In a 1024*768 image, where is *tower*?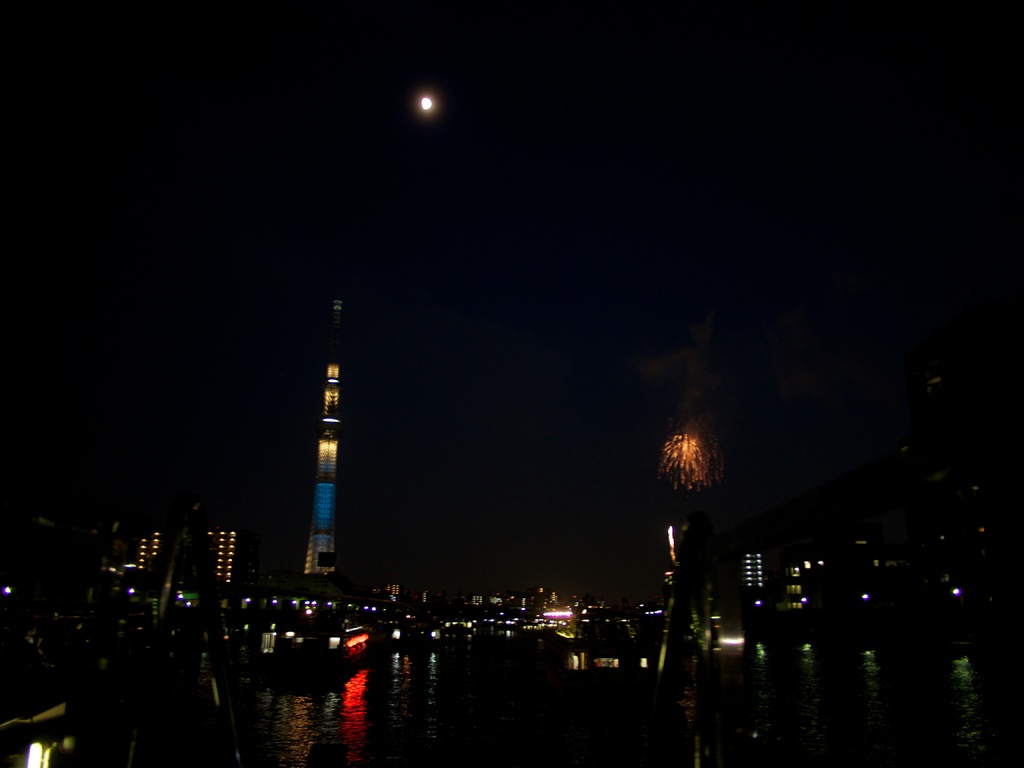
(x1=303, y1=294, x2=340, y2=573).
